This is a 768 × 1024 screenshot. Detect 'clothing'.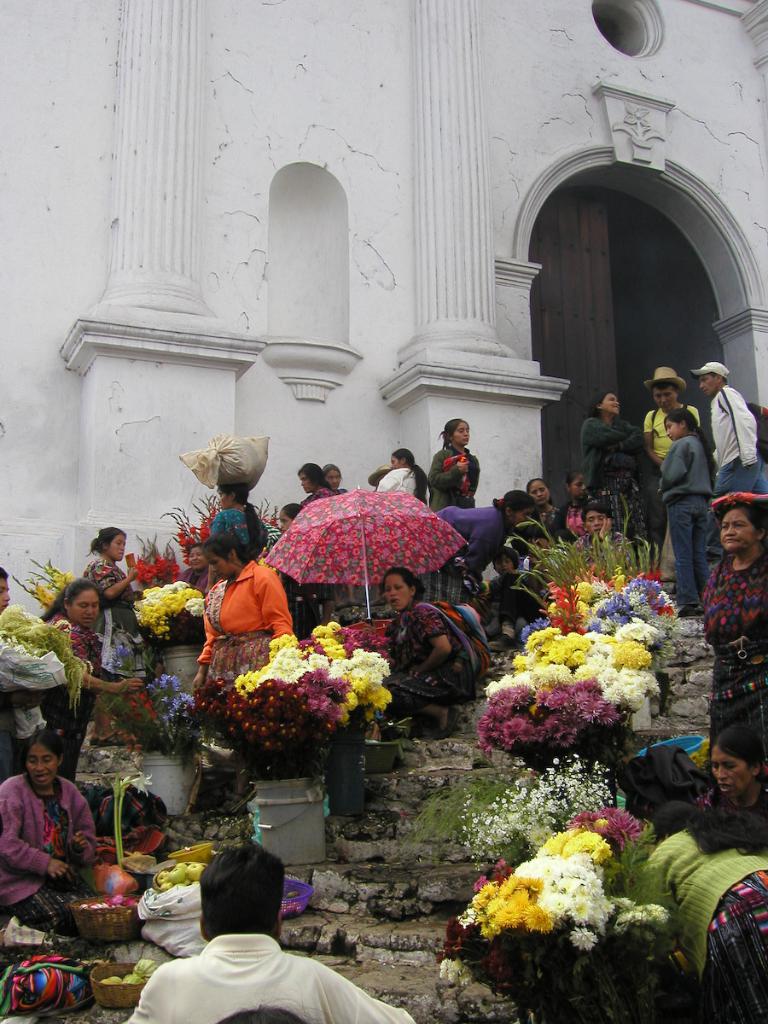
bbox=(79, 547, 133, 607).
